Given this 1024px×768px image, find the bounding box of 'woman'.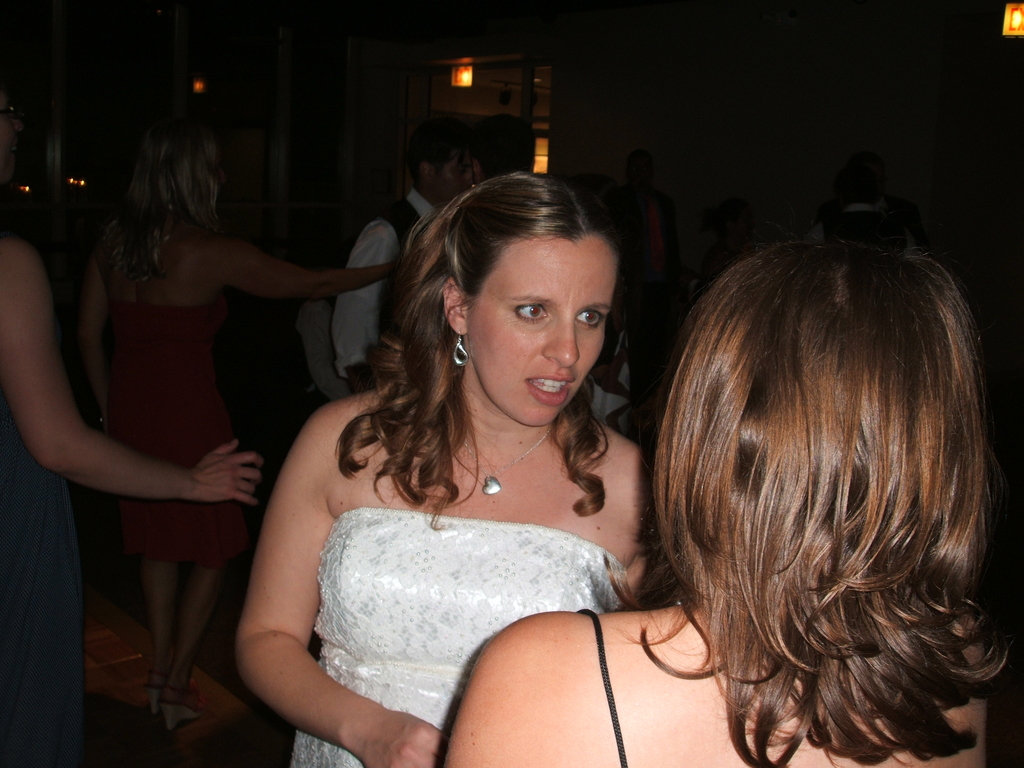
crop(445, 227, 1002, 767).
